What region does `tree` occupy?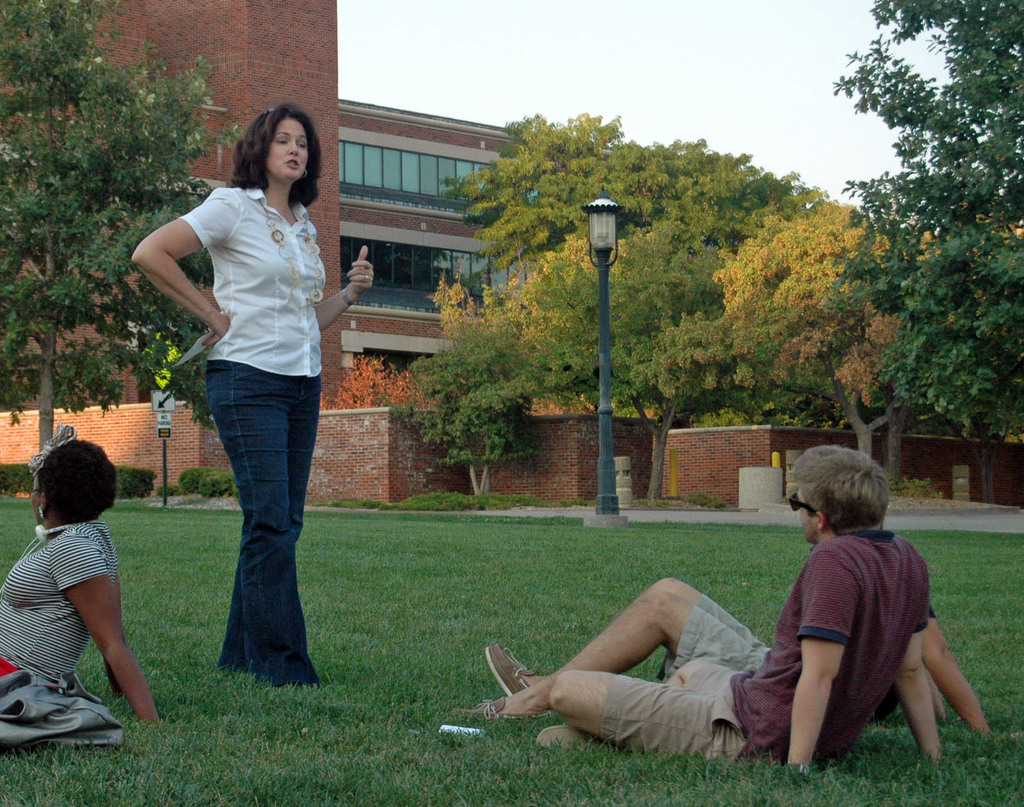
BBox(297, 348, 505, 406).
